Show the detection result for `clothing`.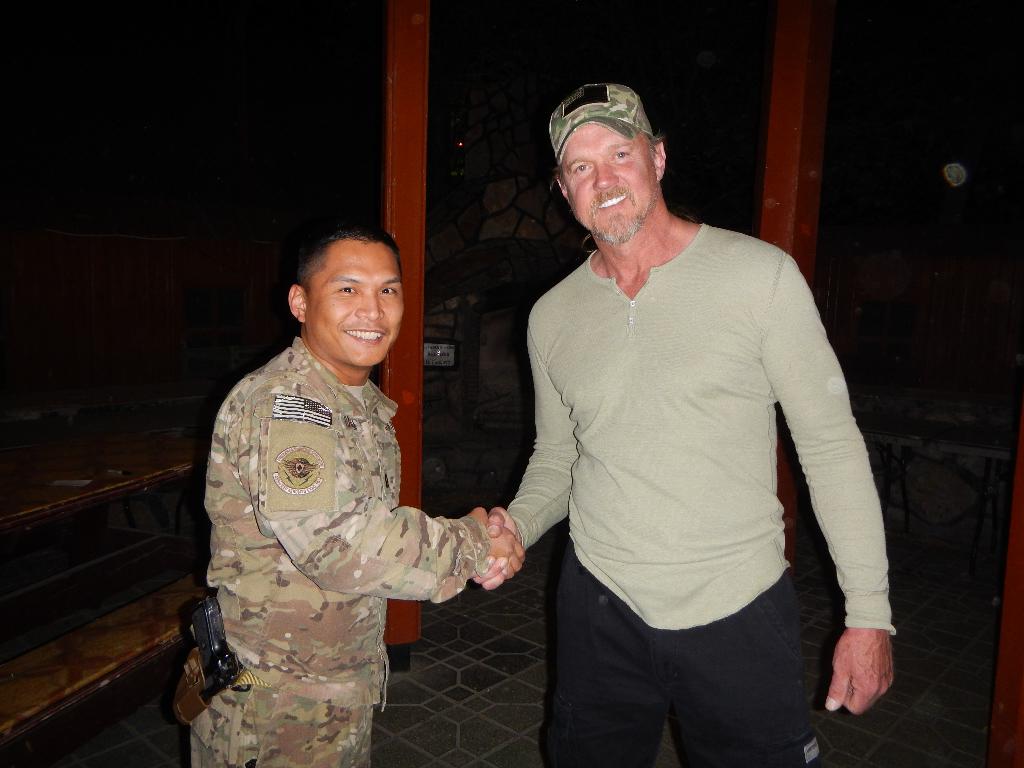
(175,301,506,740).
